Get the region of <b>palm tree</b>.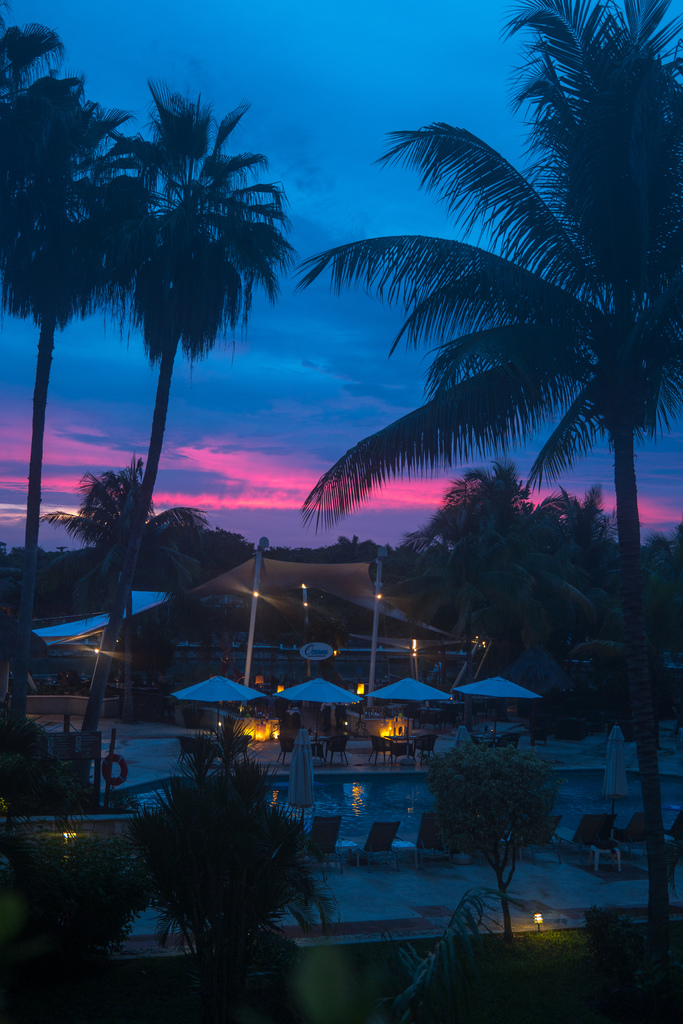
0 24 108 741.
